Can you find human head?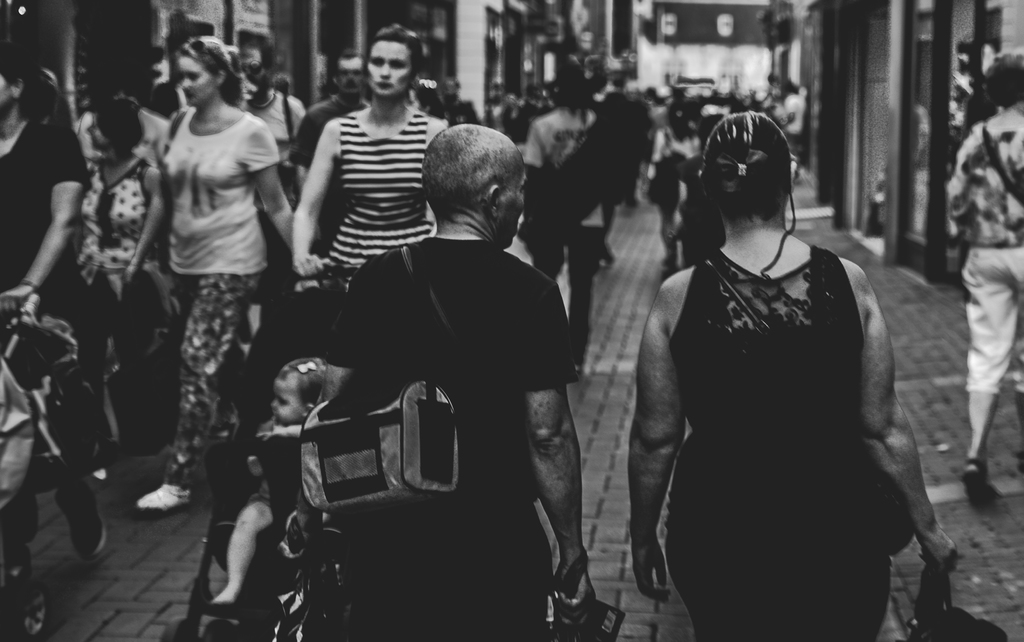
Yes, bounding box: box=[504, 91, 515, 111].
